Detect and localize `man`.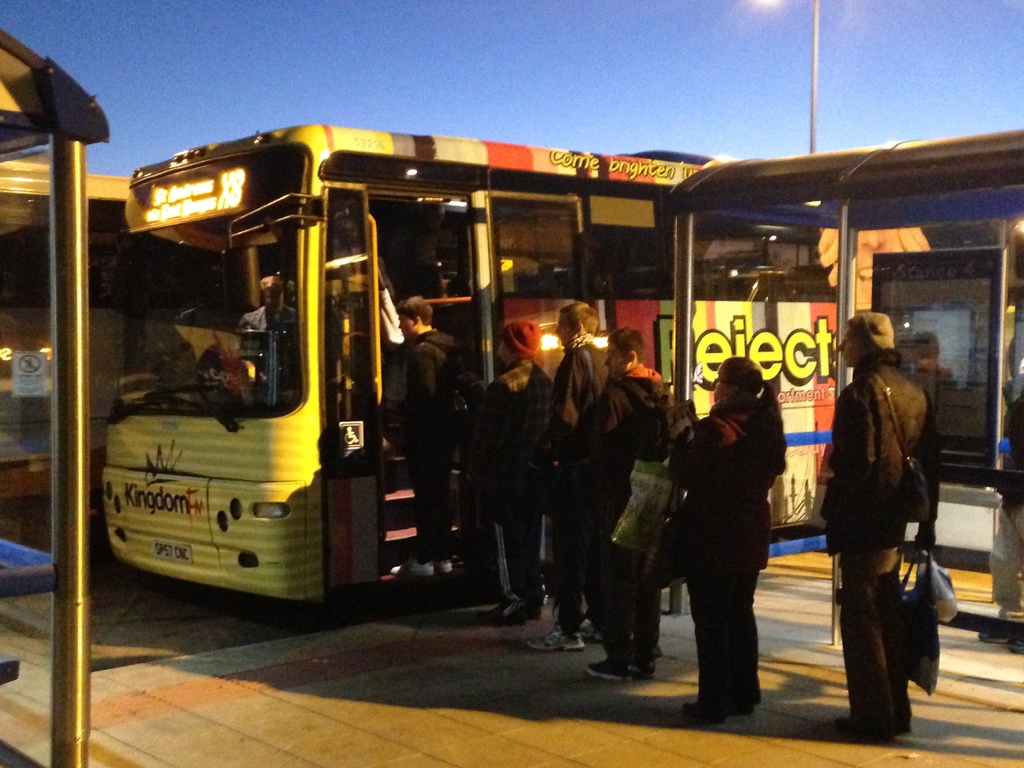
Localized at 809/315/952/744.
